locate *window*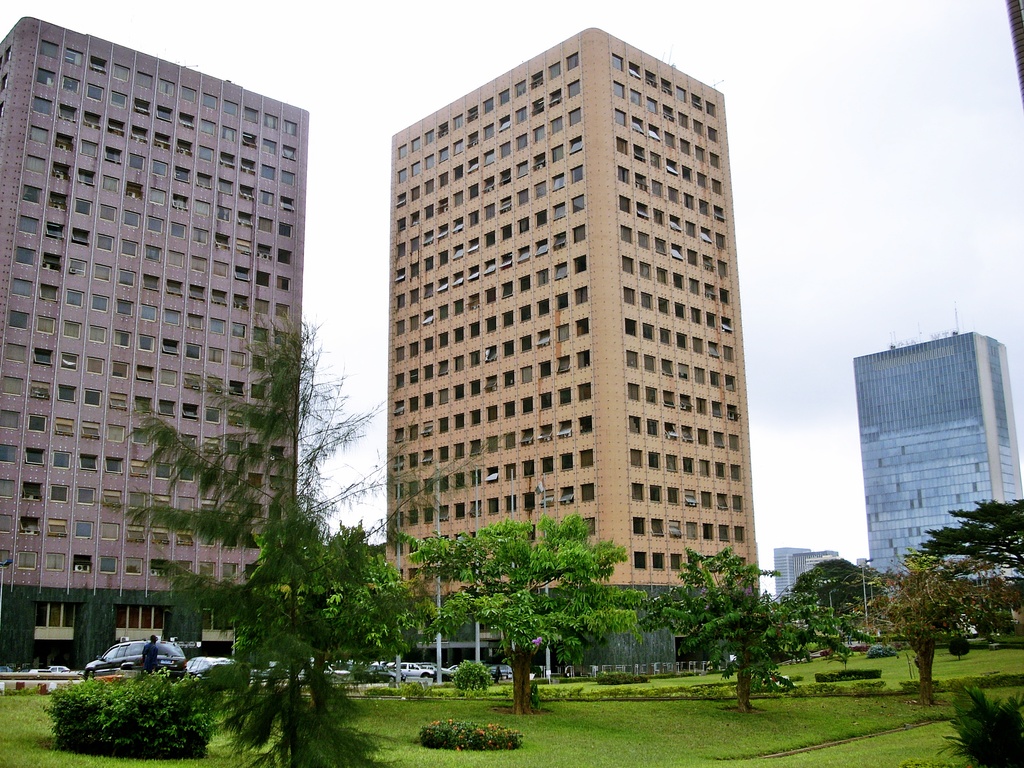
Rect(143, 275, 157, 291)
